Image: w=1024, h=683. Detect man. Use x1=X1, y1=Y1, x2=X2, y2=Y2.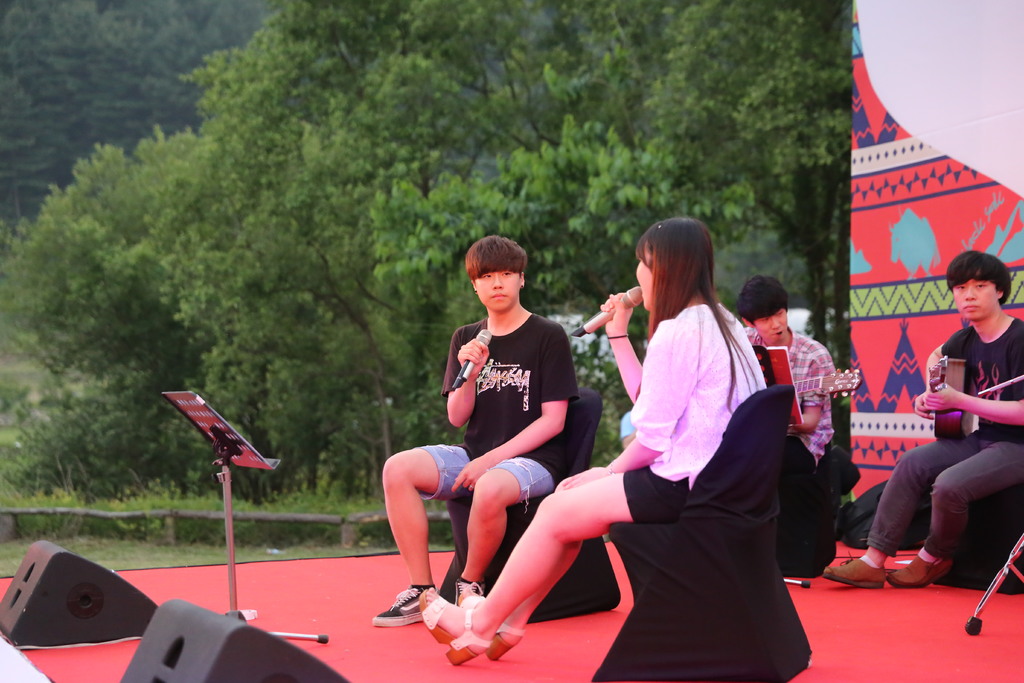
x1=371, y1=231, x2=578, y2=627.
